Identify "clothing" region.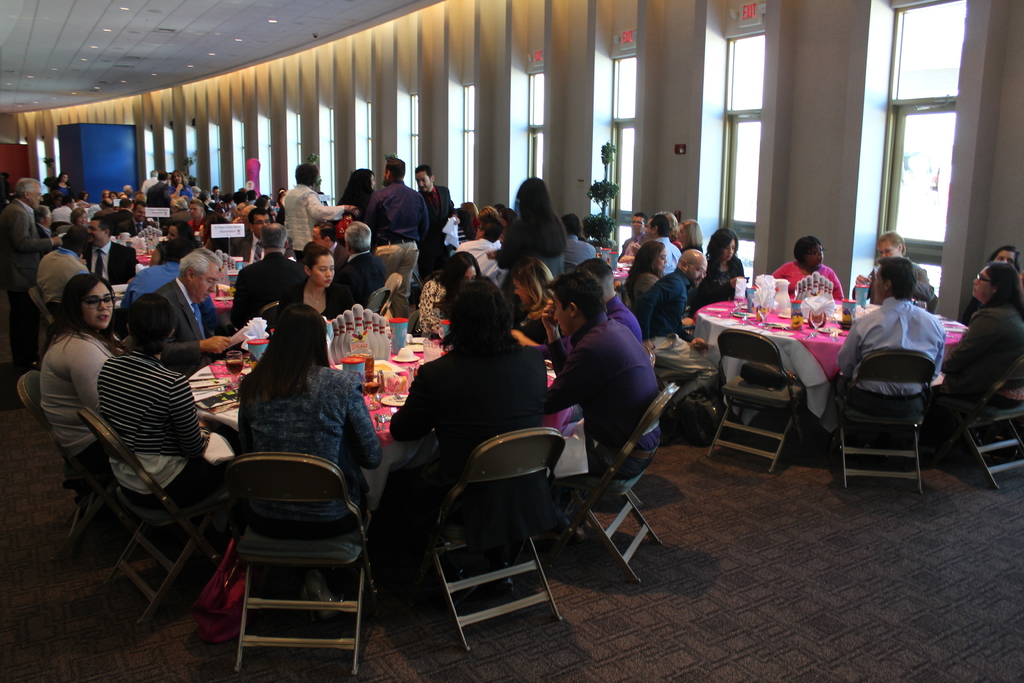
Region: x1=762, y1=258, x2=848, y2=306.
